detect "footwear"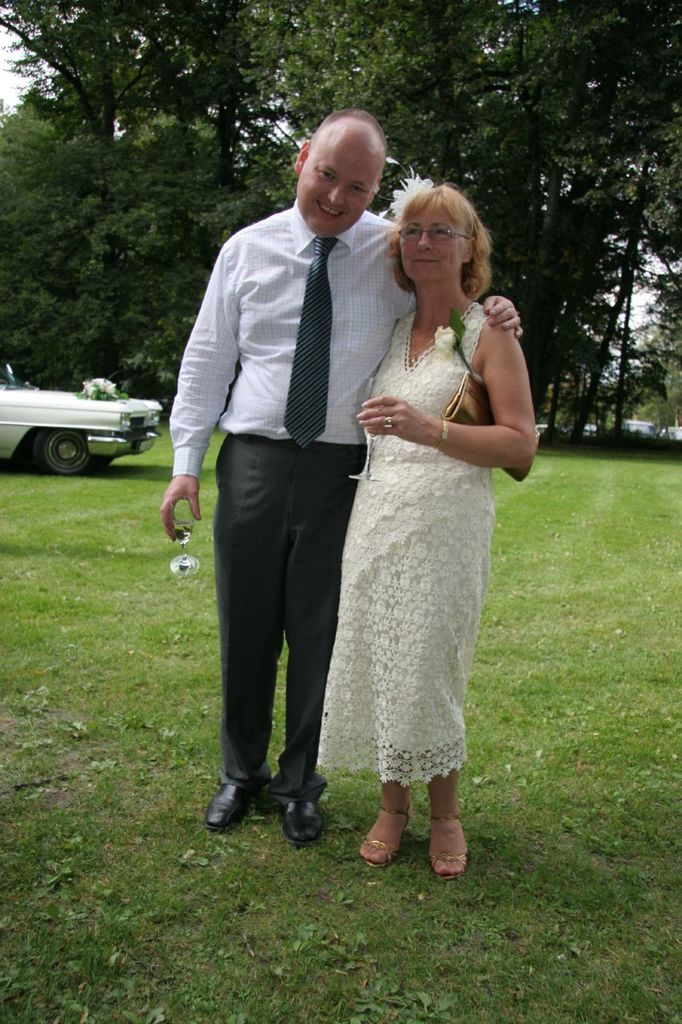
285/802/325/850
